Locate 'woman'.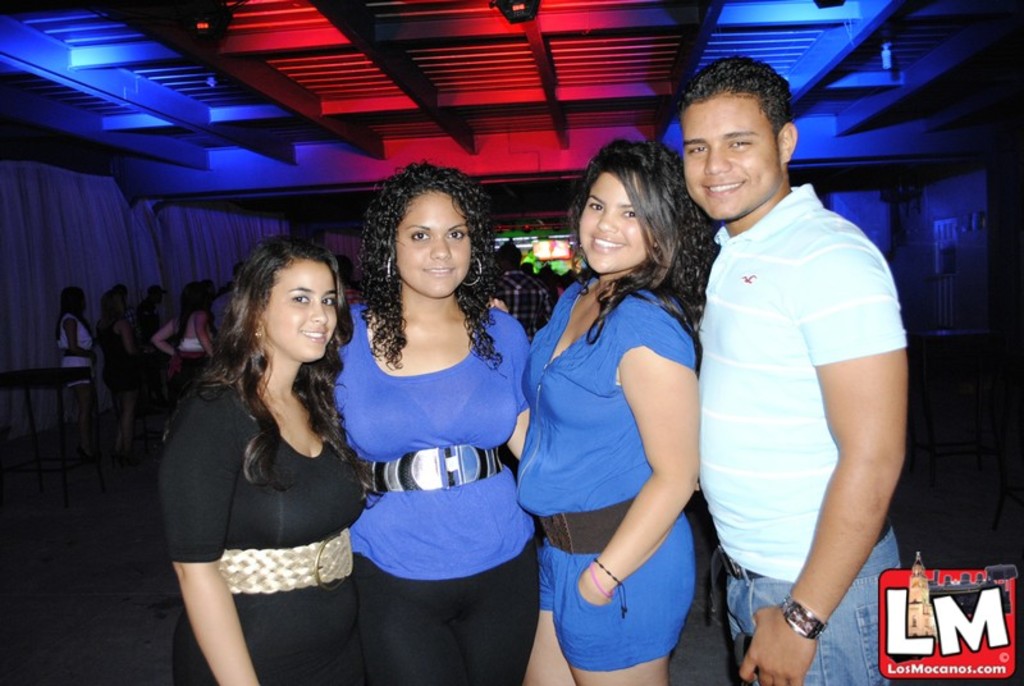
Bounding box: crop(99, 288, 140, 454).
